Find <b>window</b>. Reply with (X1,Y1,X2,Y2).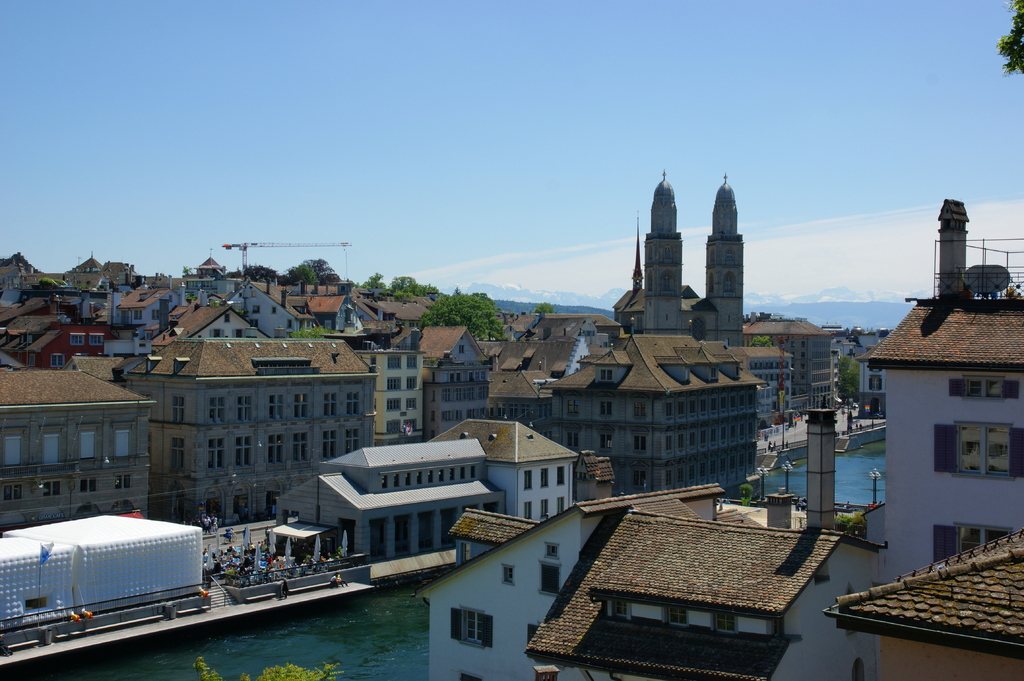
(81,431,96,463).
